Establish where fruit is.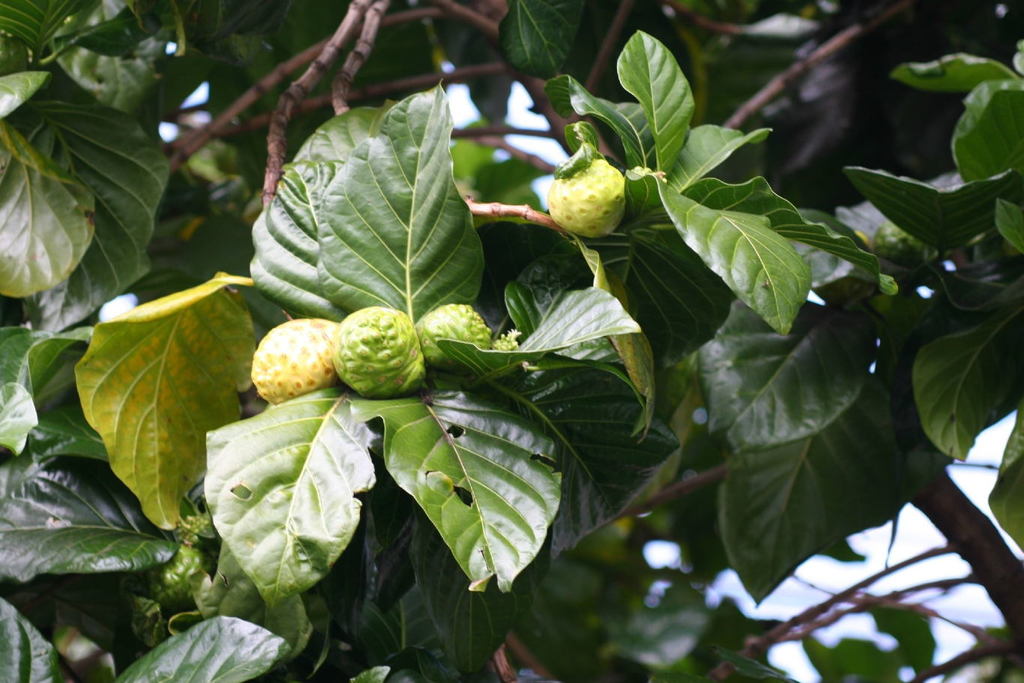
Established at <bbox>416, 304, 493, 364</bbox>.
